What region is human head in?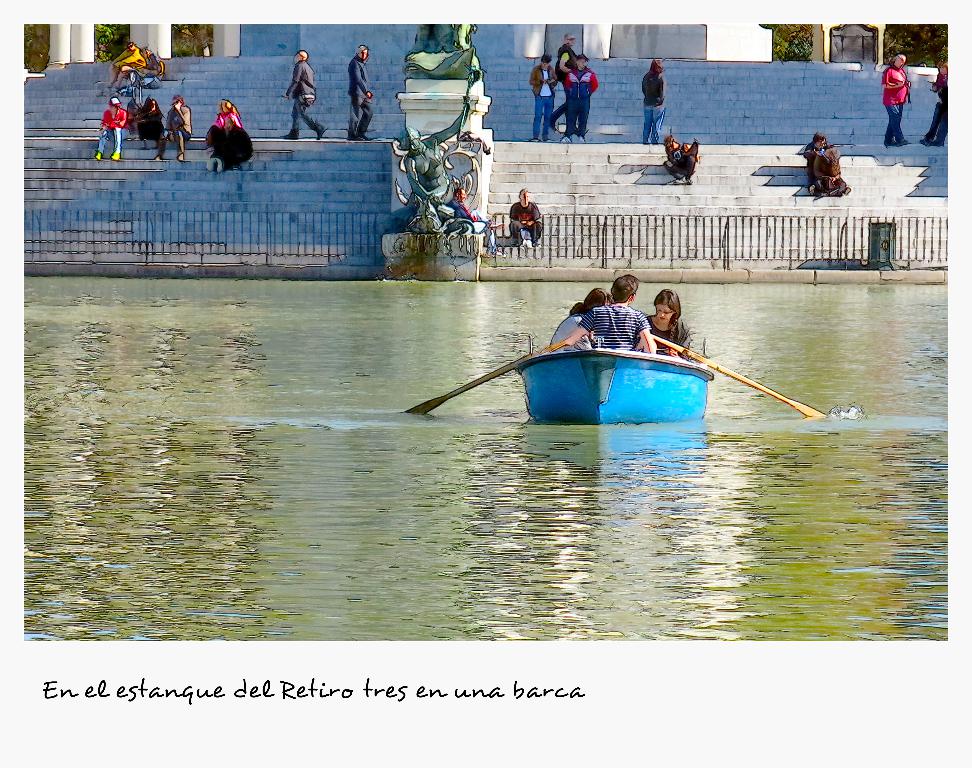
region(610, 271, 639, 303).
